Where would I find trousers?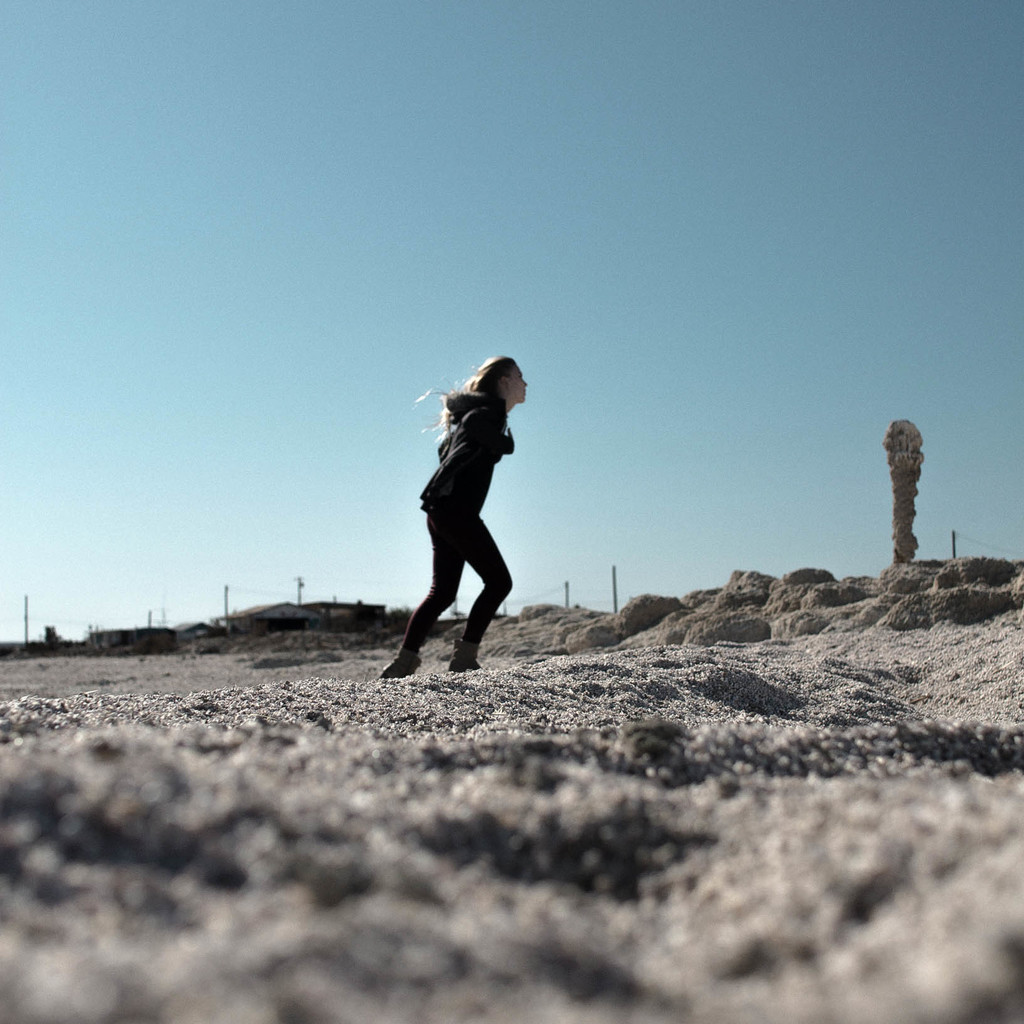
At bbox=(415, 468, 531, 639).
